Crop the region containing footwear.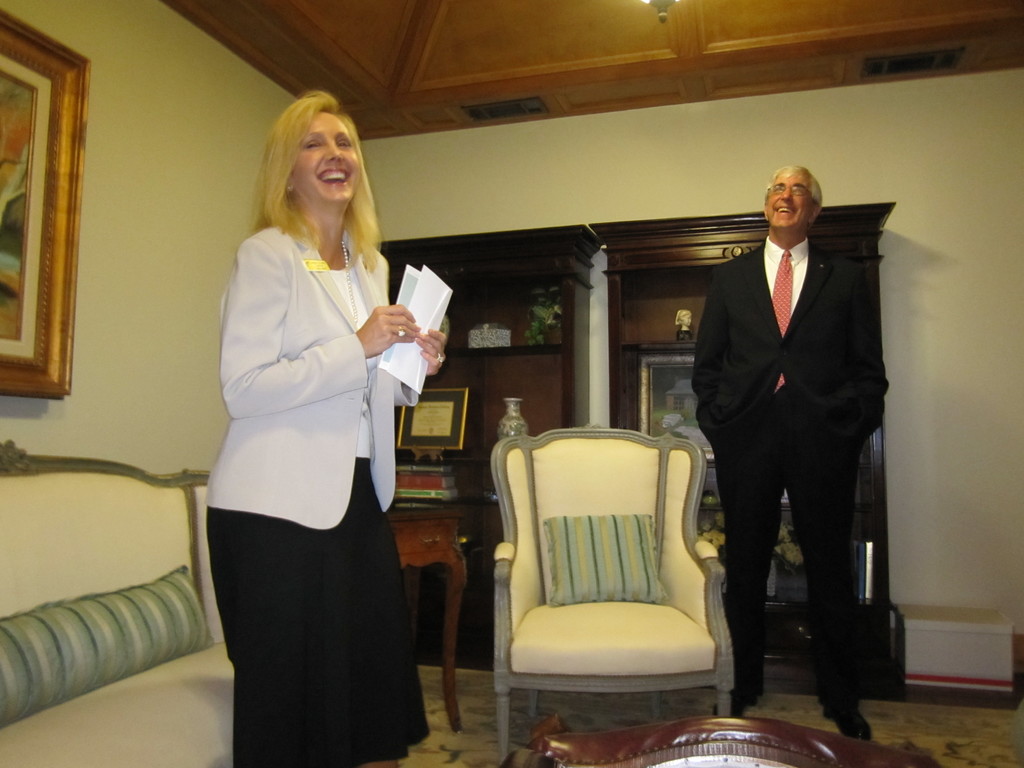
Crop region: locate(822, 701, 874, 741).
